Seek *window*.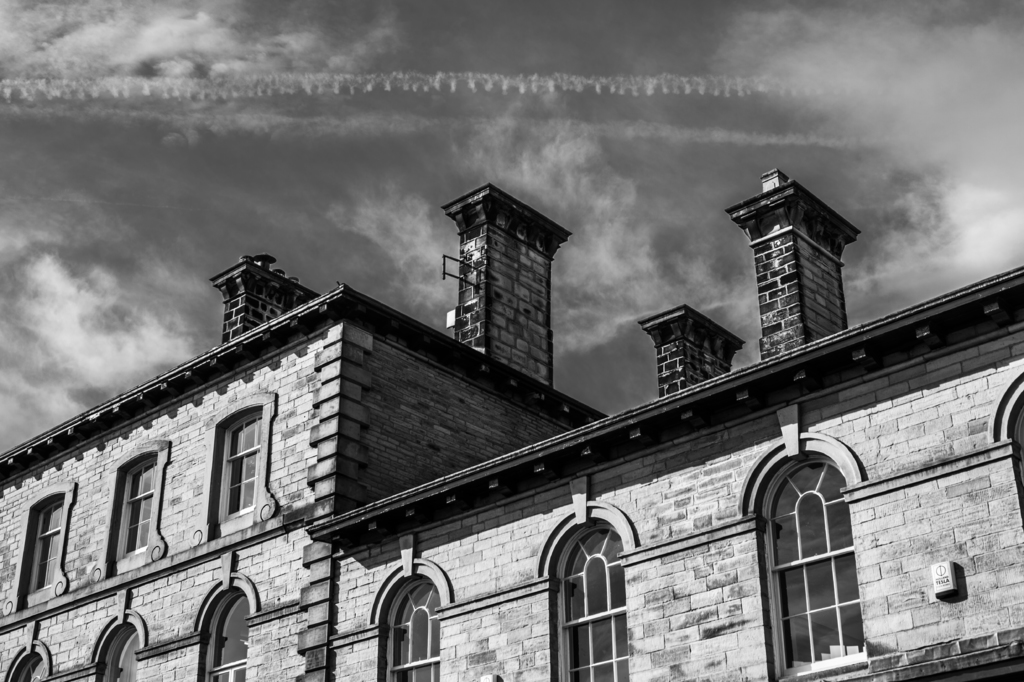
[left=115, top=453, right=152, bottom=576].
